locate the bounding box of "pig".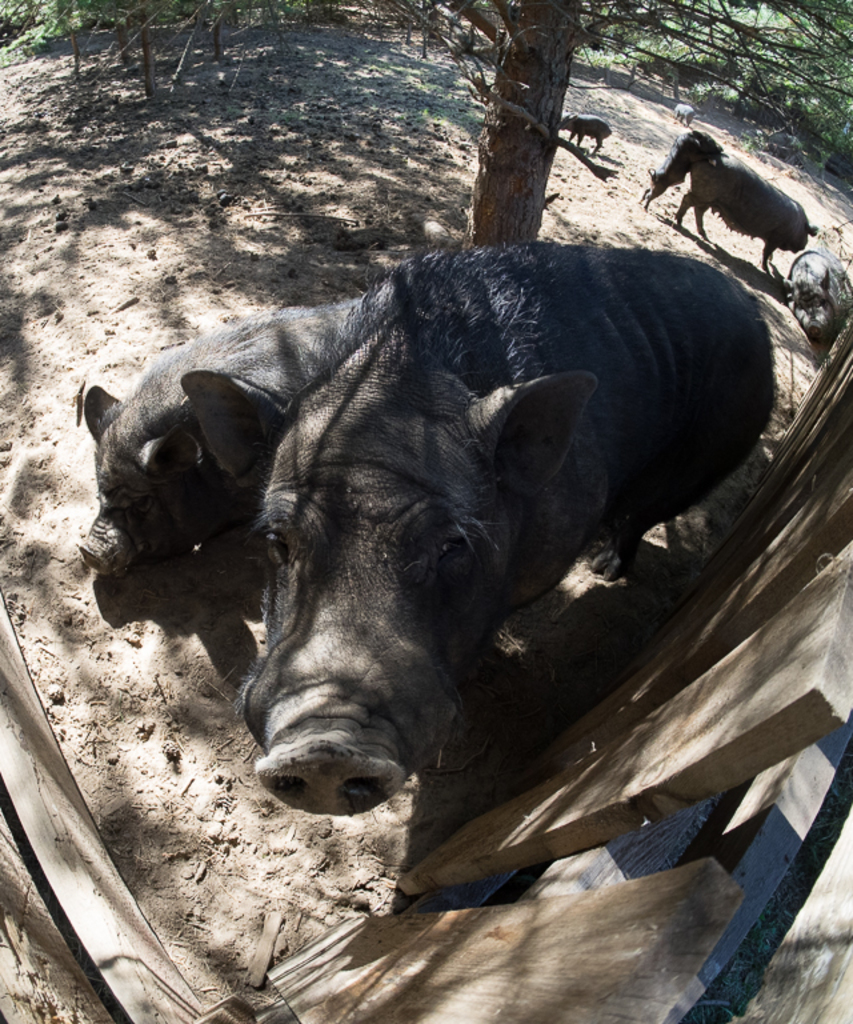
Bounding box: 777,252,850,340.
